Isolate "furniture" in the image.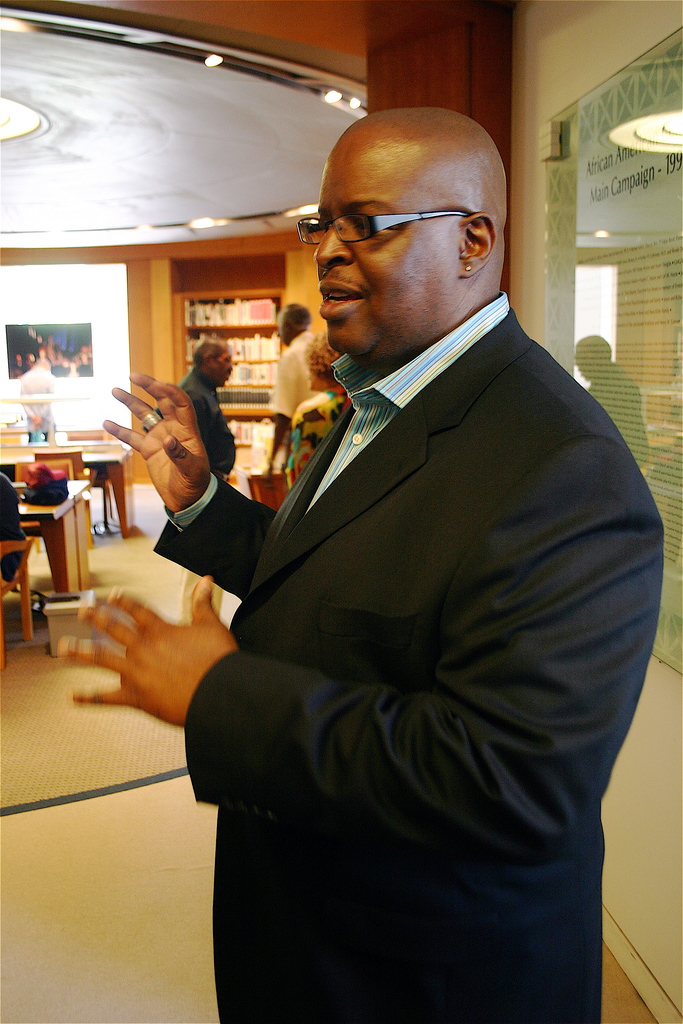
Isolated region: 172,292,286,445.
